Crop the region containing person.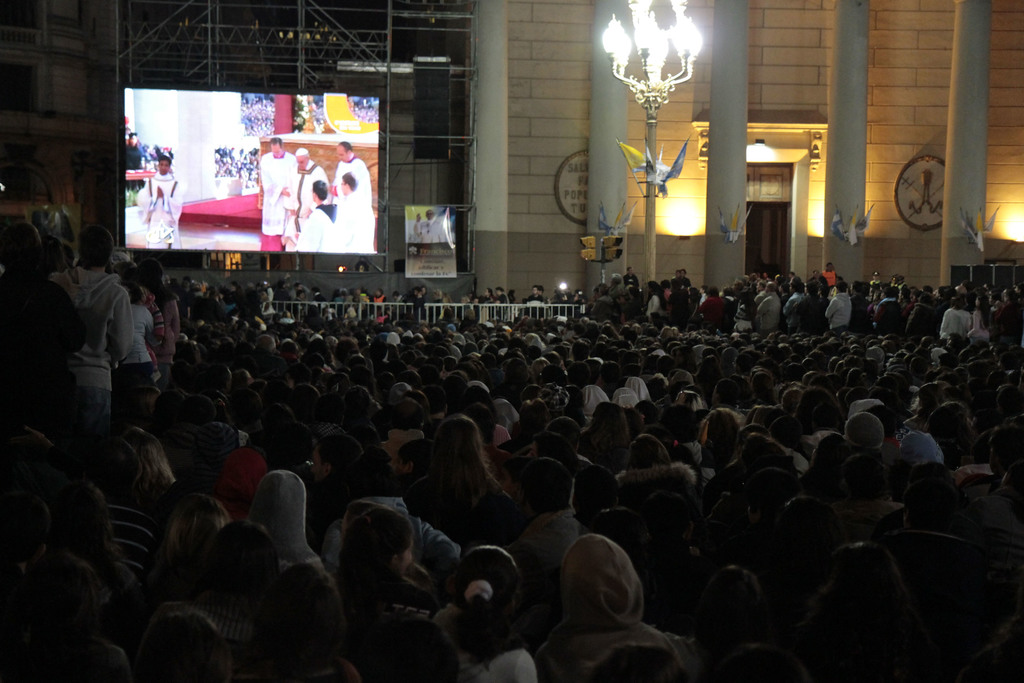
Crop region: locate(333, 141, 372, 207).
